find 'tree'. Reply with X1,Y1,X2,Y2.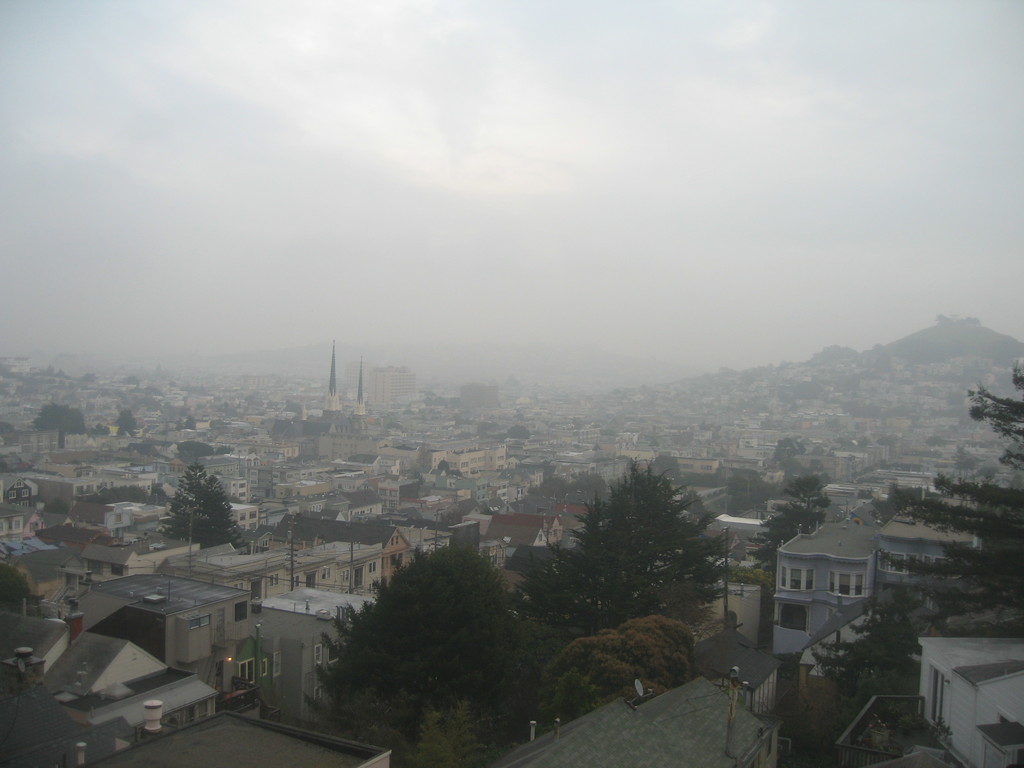
529,611,705,729.
